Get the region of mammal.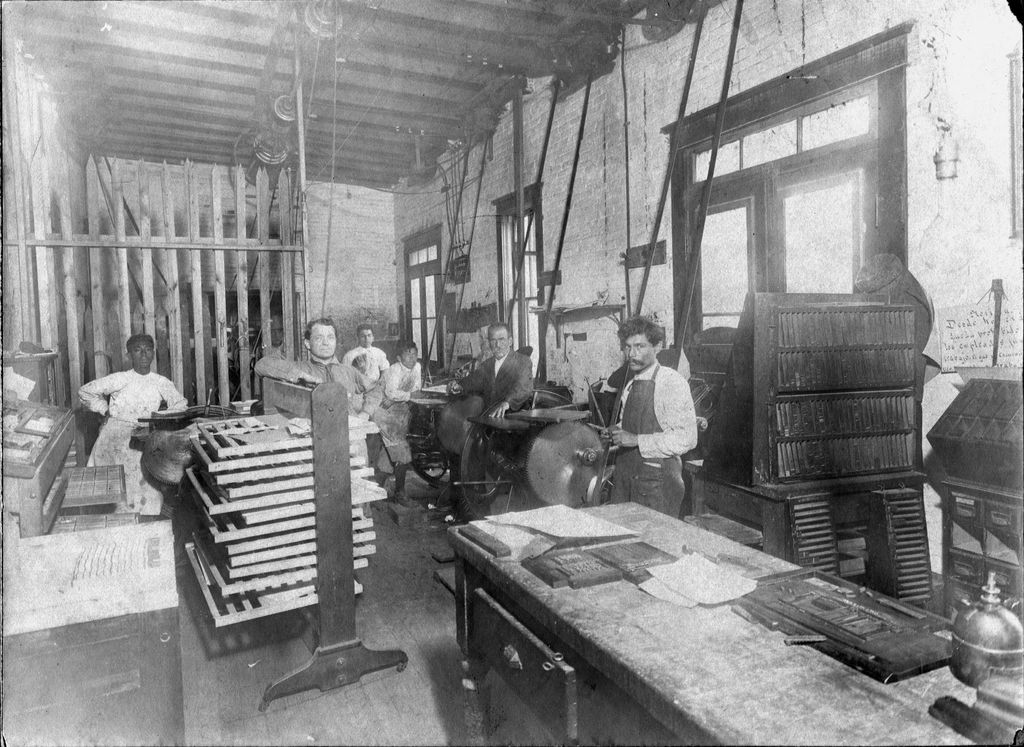
rect(364, 338, 423, 499).
